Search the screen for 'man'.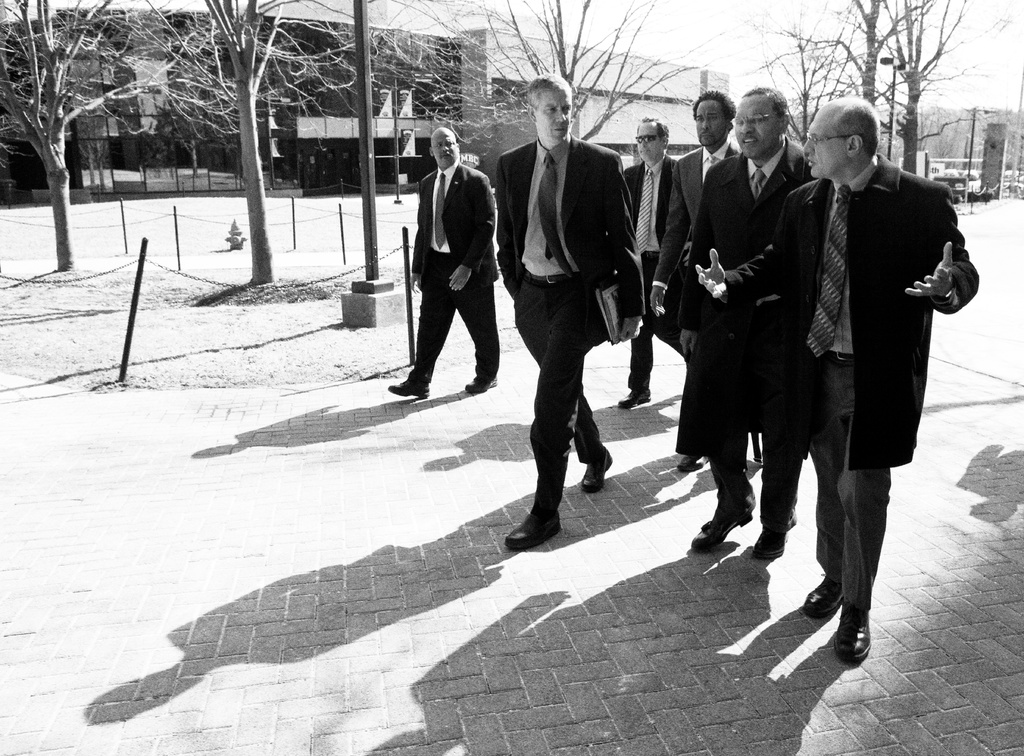
Found at <box>494,83,649,549</box>.
